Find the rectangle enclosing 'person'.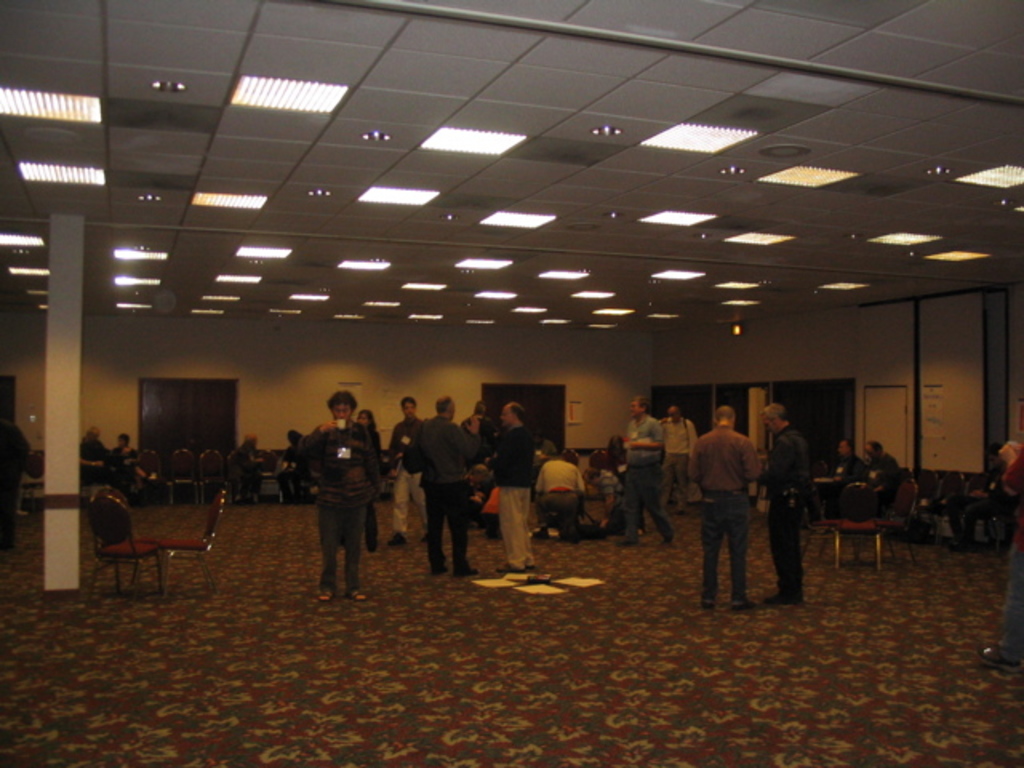
(left=619, top=397, right=678, bottom=544).
